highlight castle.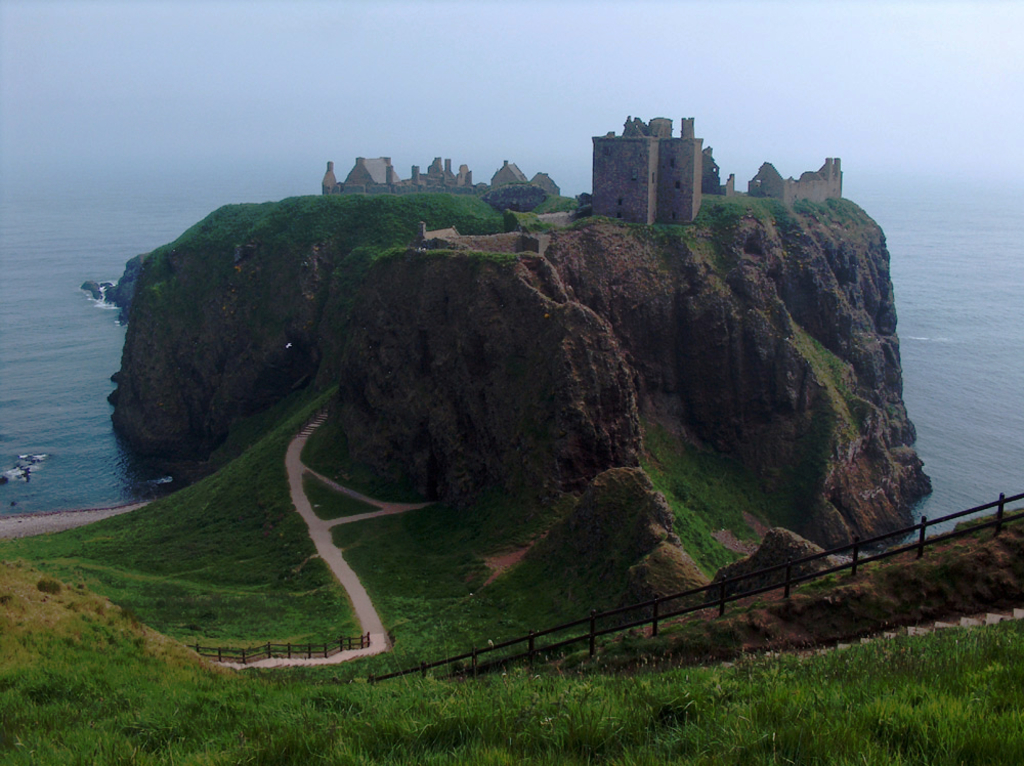
Highlighted region: Rect(323, 157, 471, 190).
